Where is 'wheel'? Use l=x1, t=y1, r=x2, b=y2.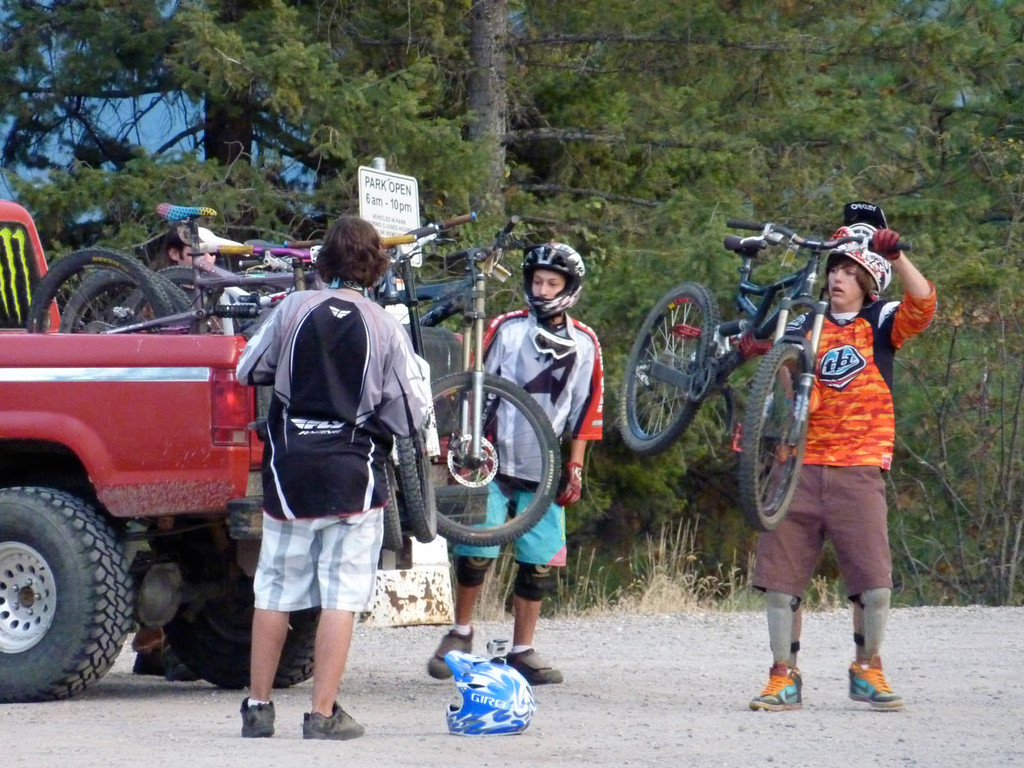
l=0, t=476, r=124, b=703.
